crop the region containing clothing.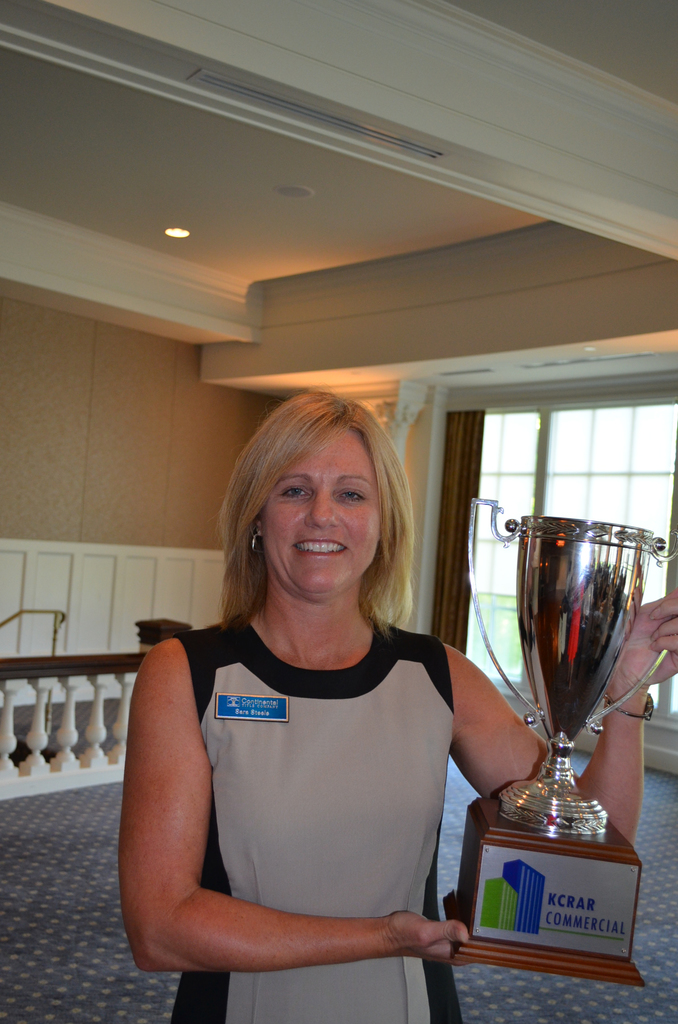
Crop region: (145, 564, 488, 1005).
